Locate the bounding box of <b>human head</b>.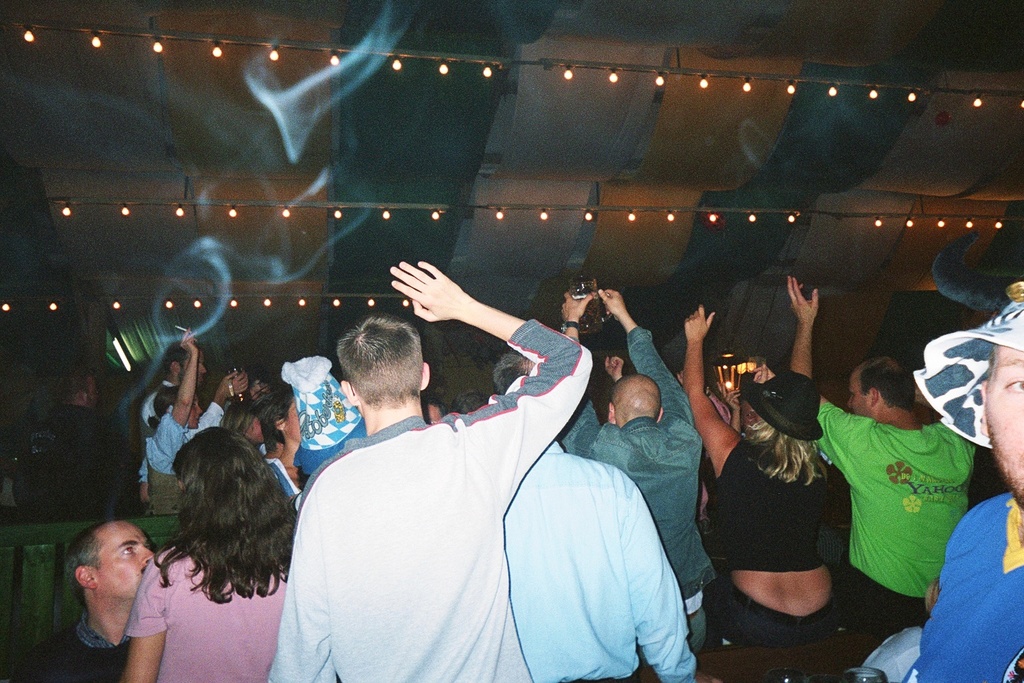
Bounding box: bbox=(55, 526, 175, 646).
